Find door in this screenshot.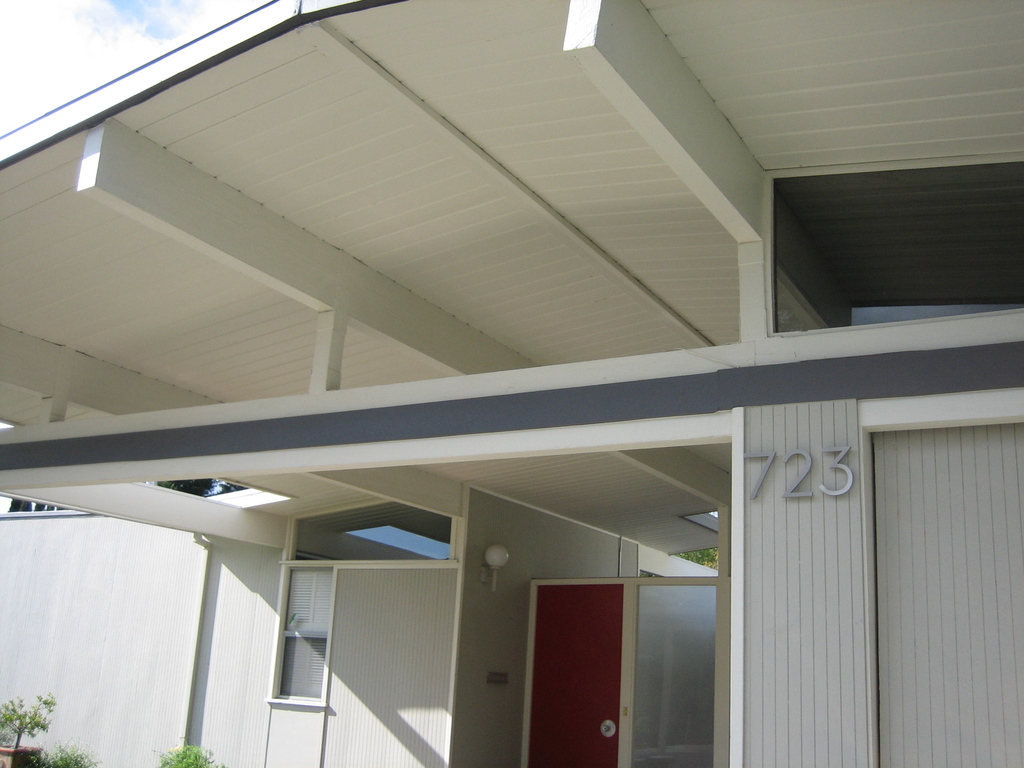
The bounding box for door is detection(871, 420, 1023, 764).
